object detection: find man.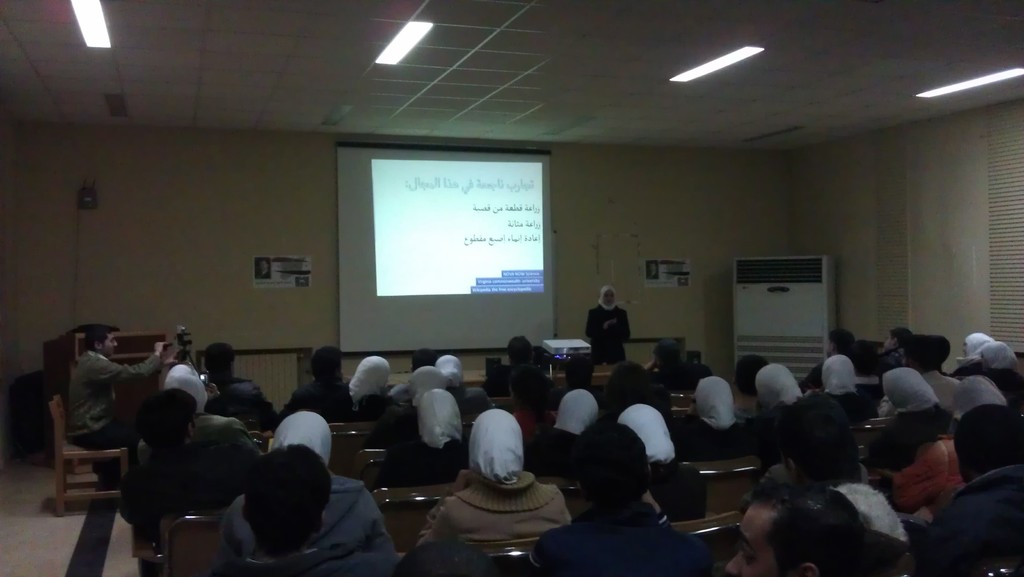
532,413,706,576.
